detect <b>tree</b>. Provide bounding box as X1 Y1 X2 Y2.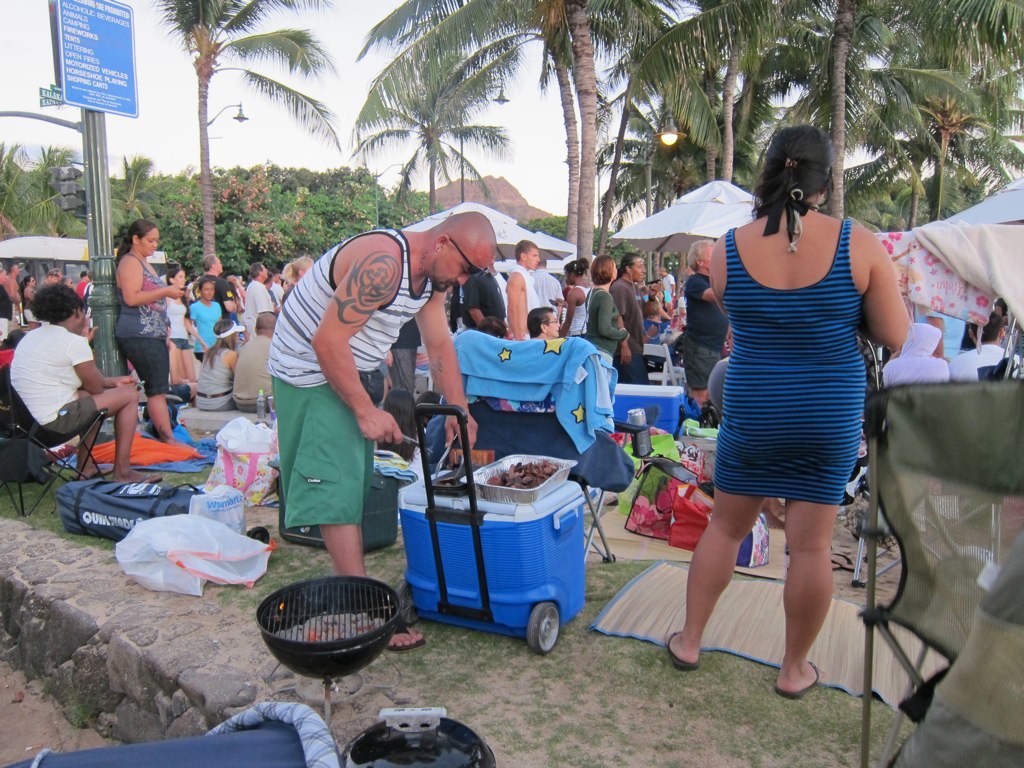
148 0 342 273.
